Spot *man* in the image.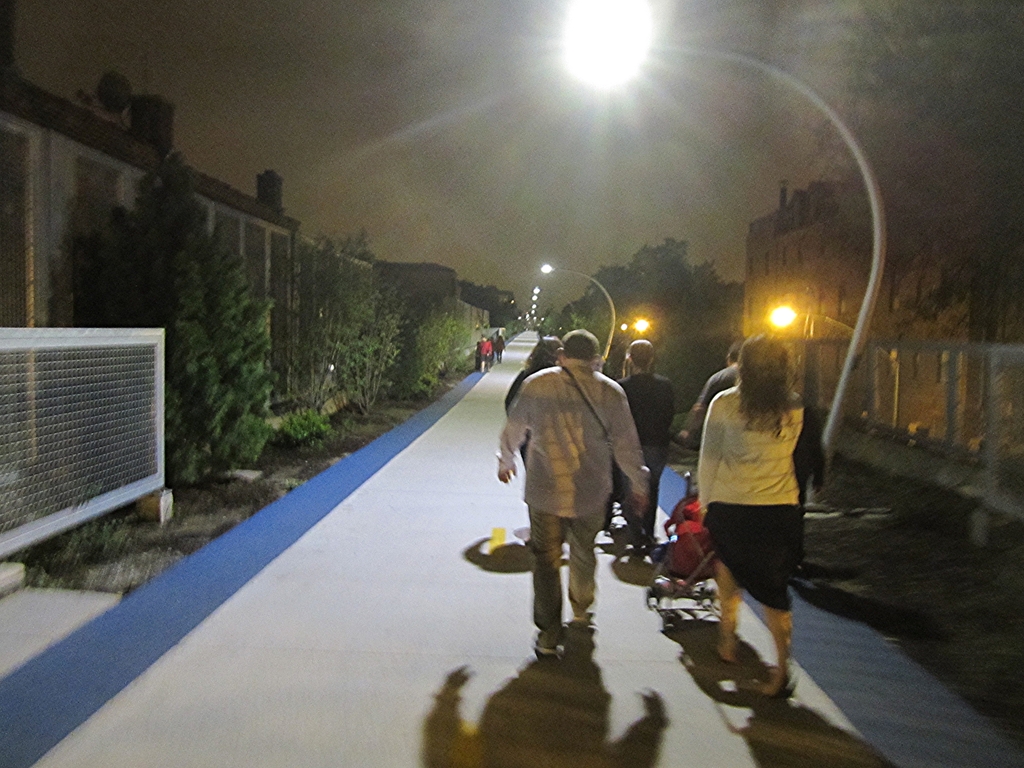
*man* found at x1=496, y1=326, x2=665, y2=634.
